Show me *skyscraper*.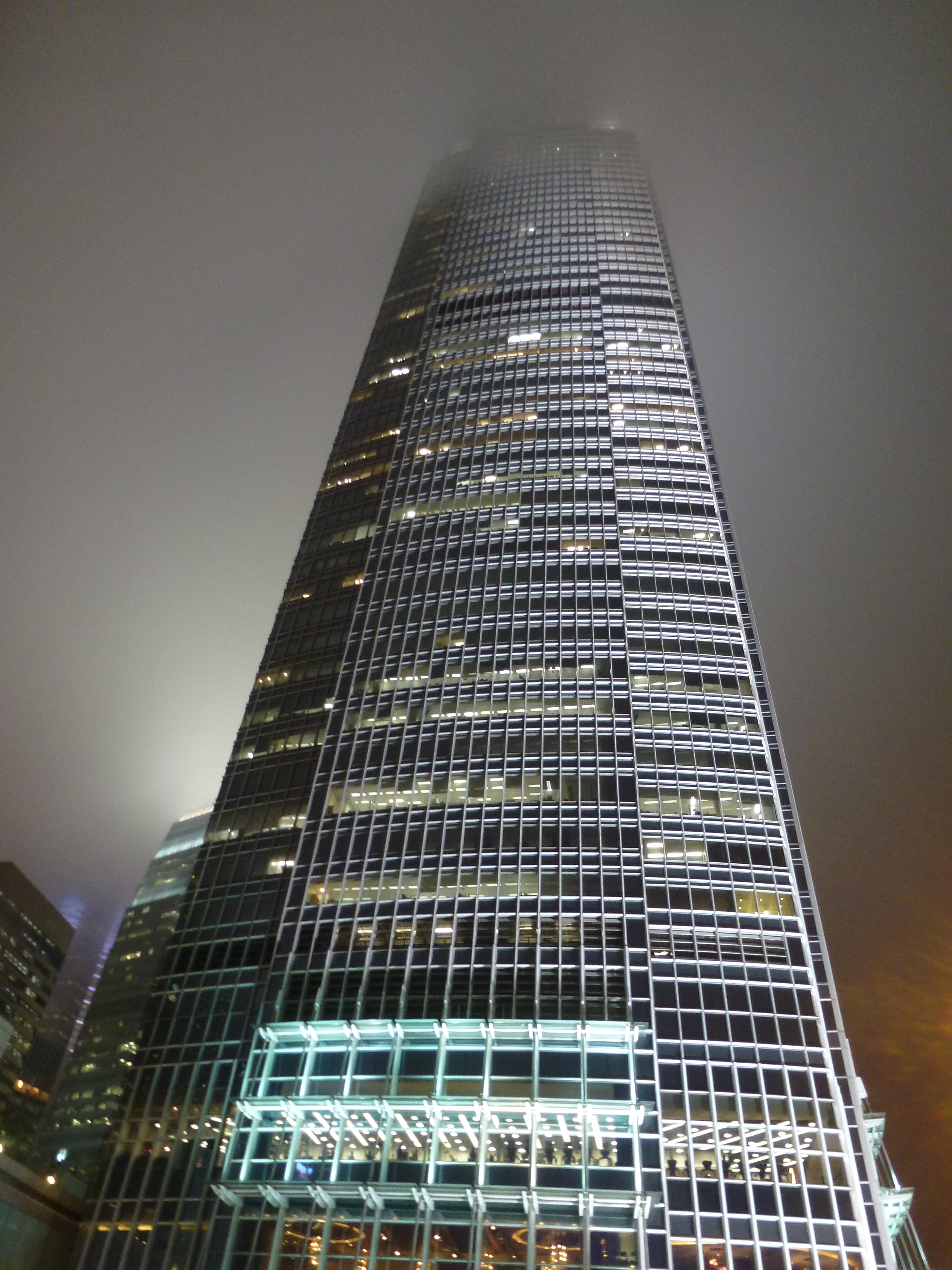
*skyscraper* is here: x1=23, y1=31, x2=280, y2=373.
